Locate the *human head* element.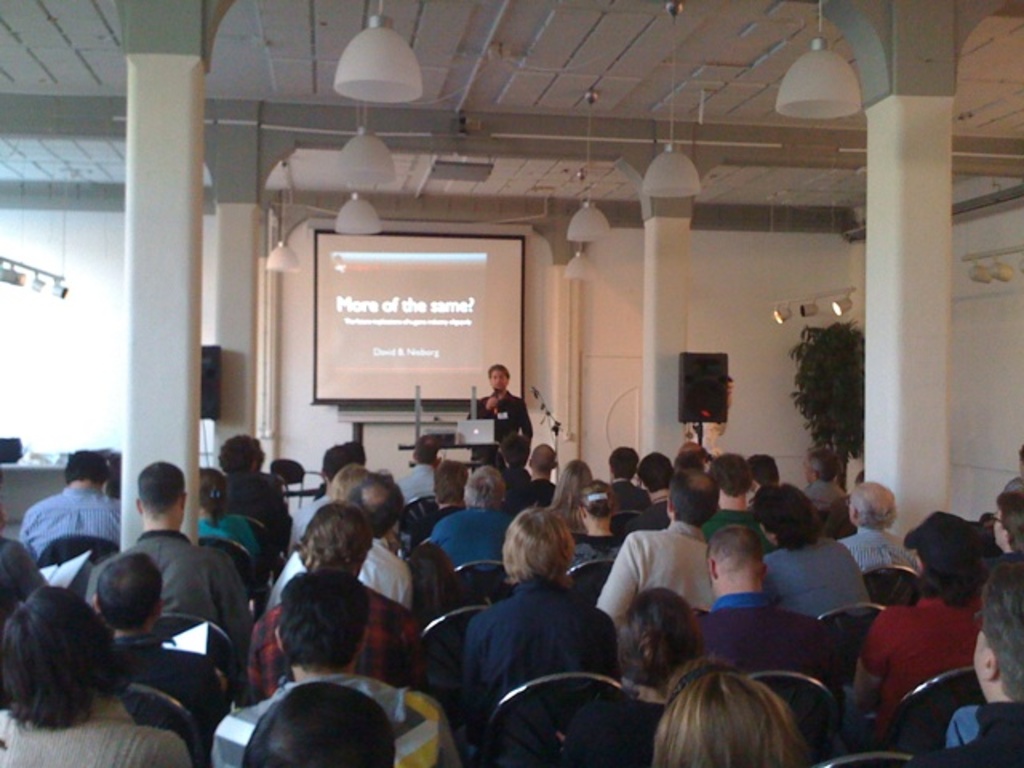
Element bbox: 848:483:901:523.
